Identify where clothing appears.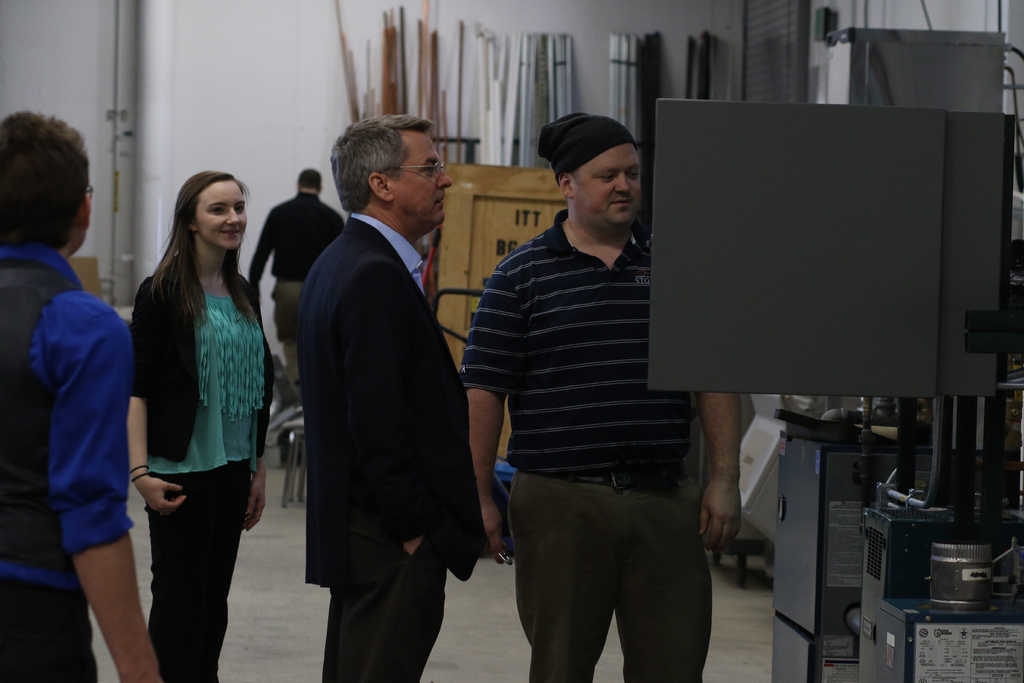
Appears at detection(125, 259, 273, 682).
